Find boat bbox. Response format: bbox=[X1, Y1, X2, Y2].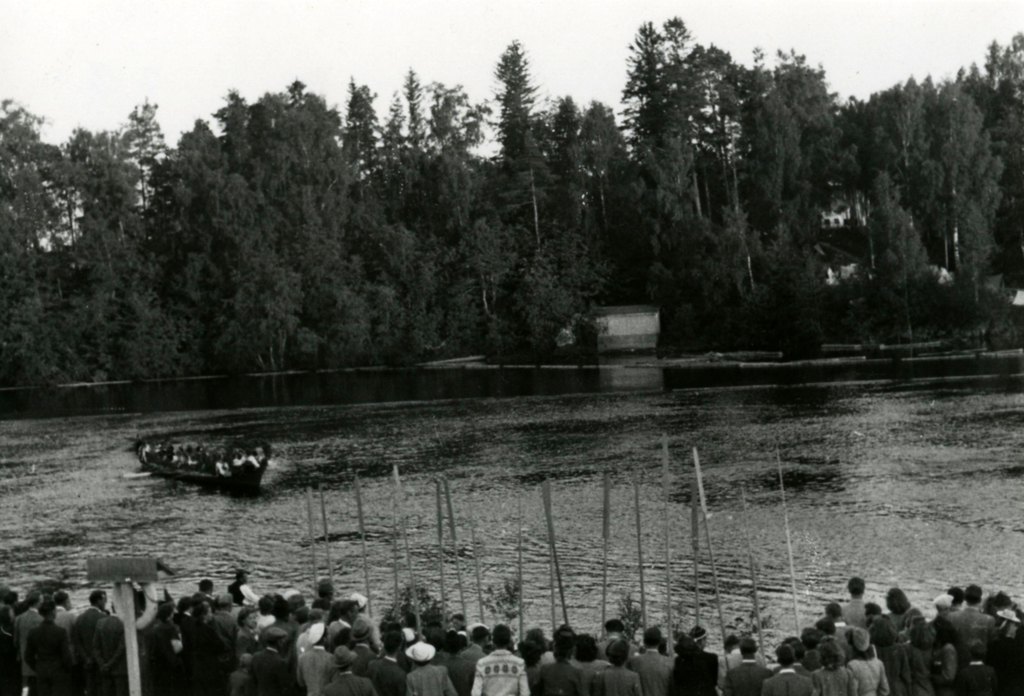
bbox=[123, 437, 267, 496].
